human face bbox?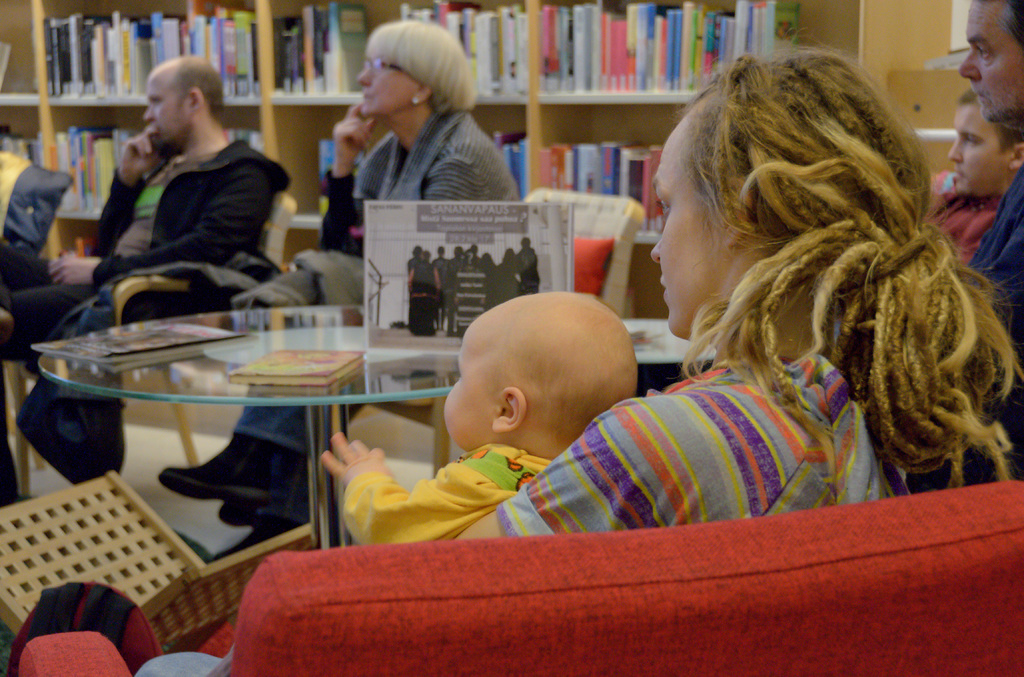
select_region(652, 109, 726, 338)
